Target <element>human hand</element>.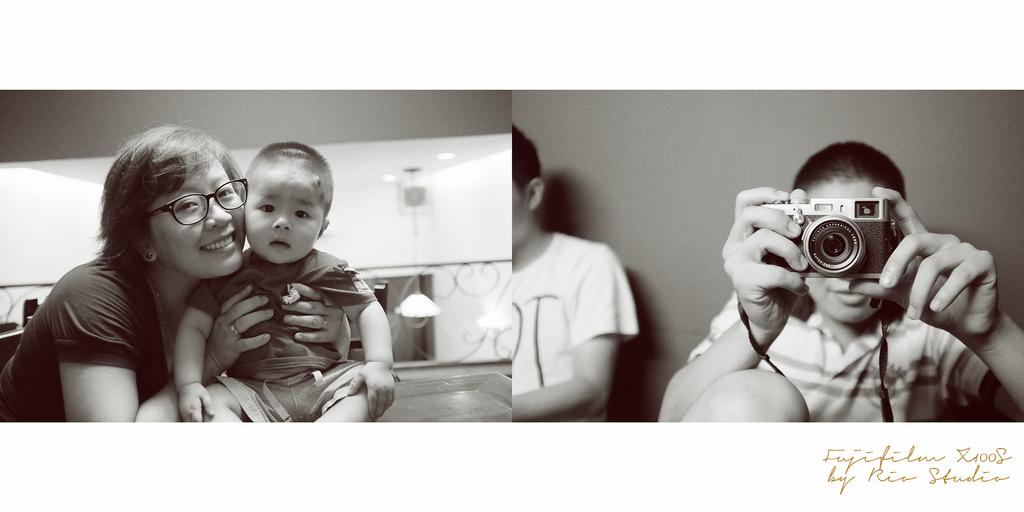
Target region: rect(897, 203, 1011, 374).
